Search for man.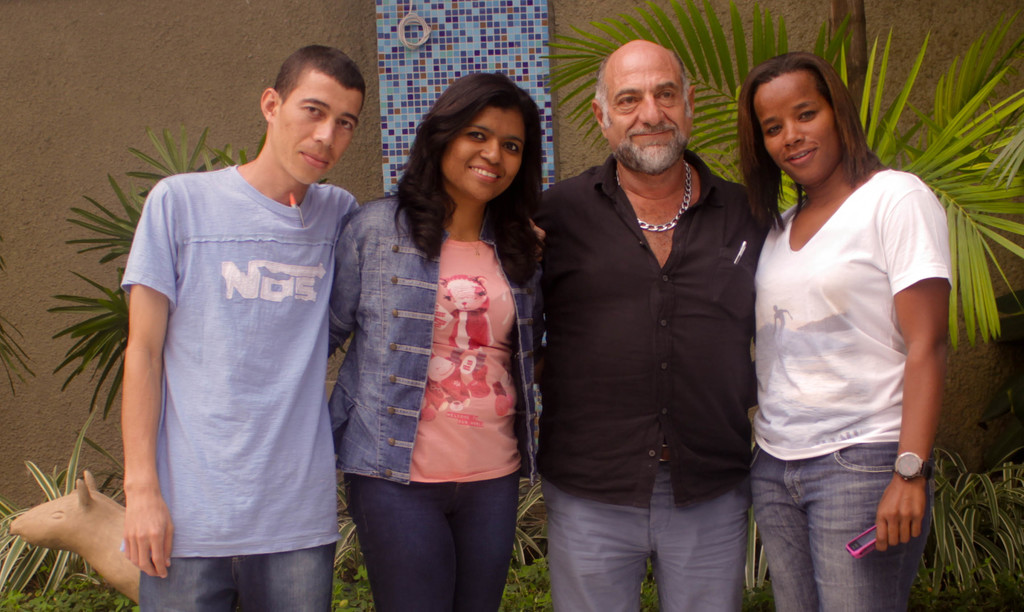
Found at box=[530, 38, 771, 611].
